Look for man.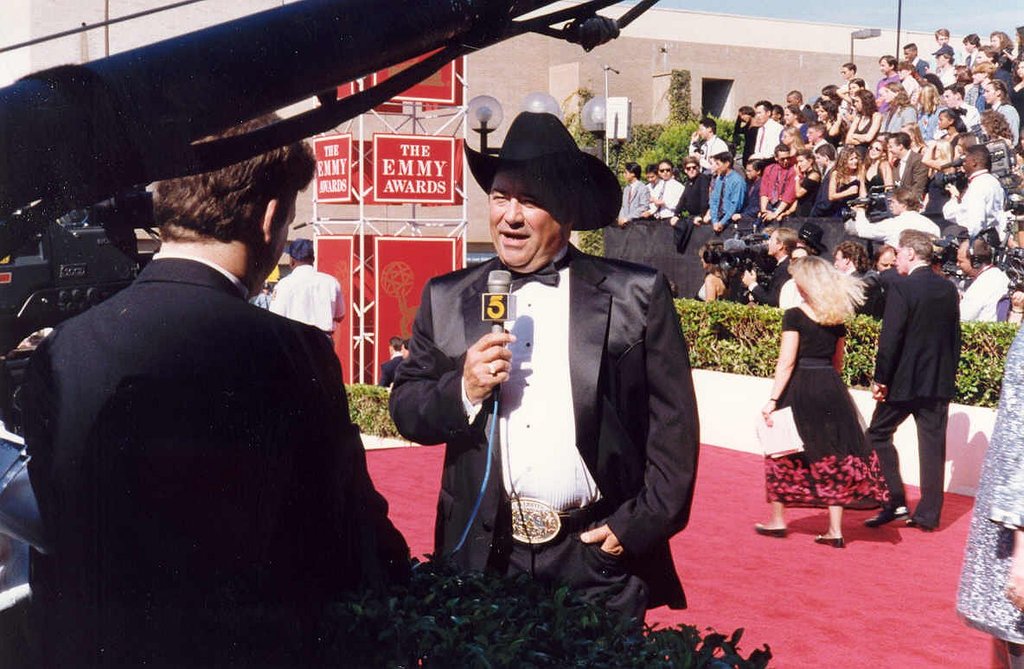
Found: BBox(929, 25, 964, 72).
